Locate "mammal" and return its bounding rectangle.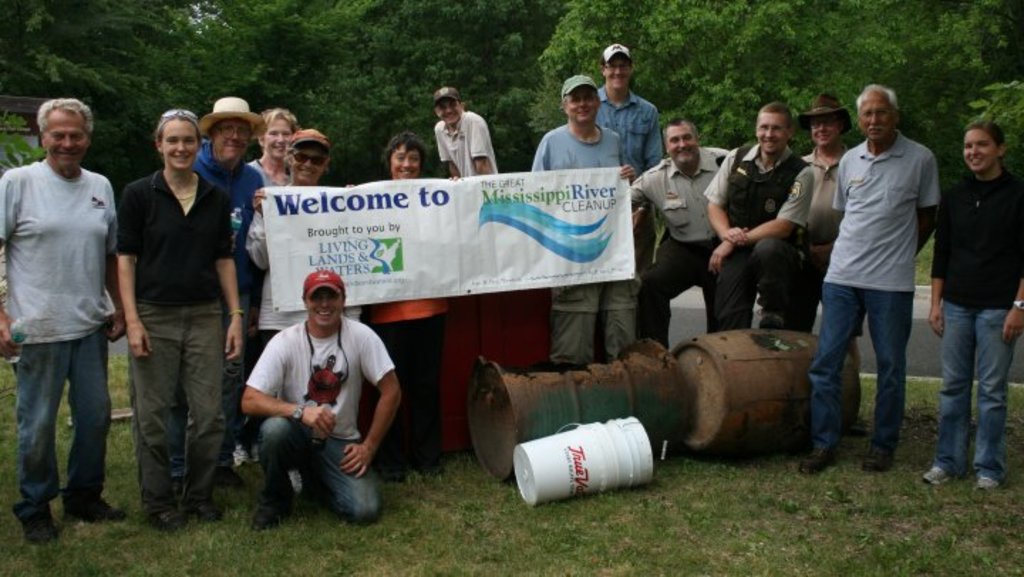
594:43:674:269.
